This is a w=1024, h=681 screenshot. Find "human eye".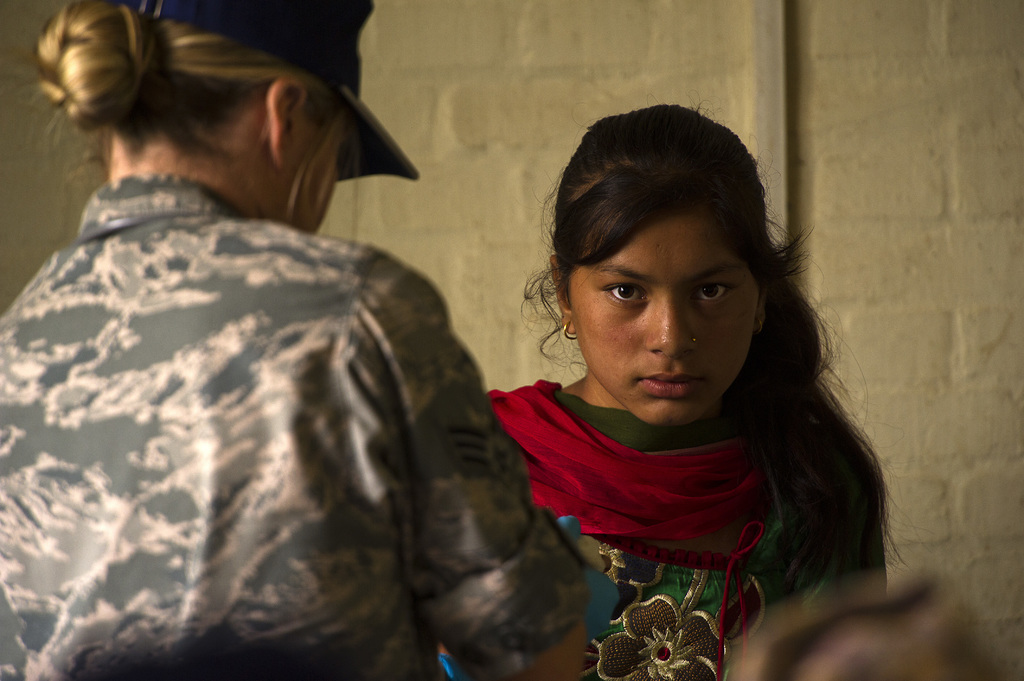
Bounding box: bbox(602, 277, 646, 305).
